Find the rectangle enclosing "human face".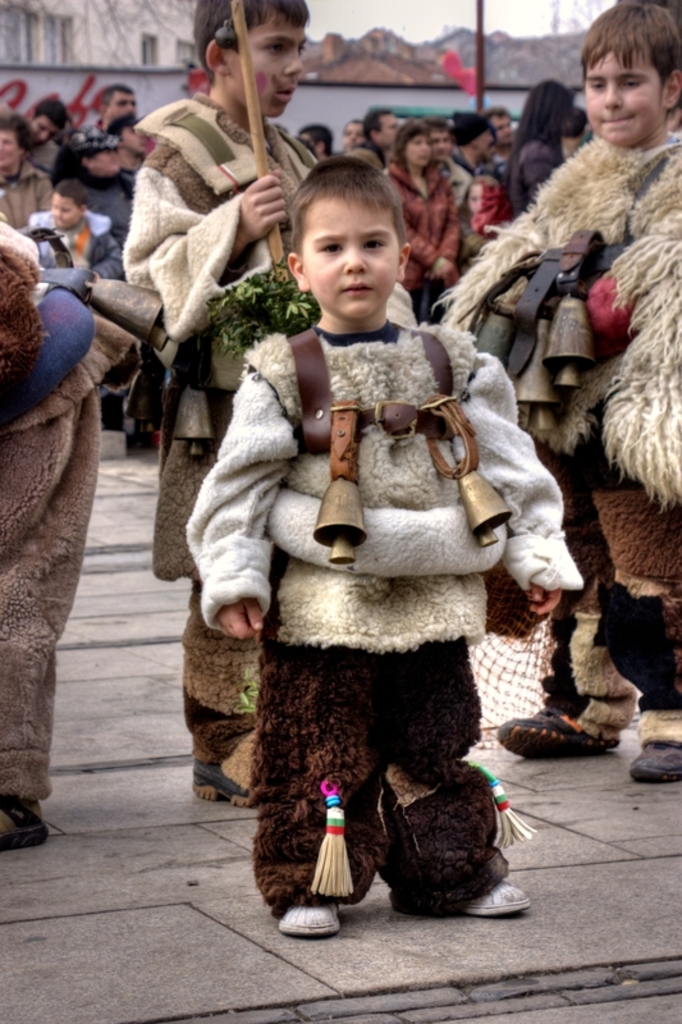
[left=125, top=120, right=147, bottom=147].
